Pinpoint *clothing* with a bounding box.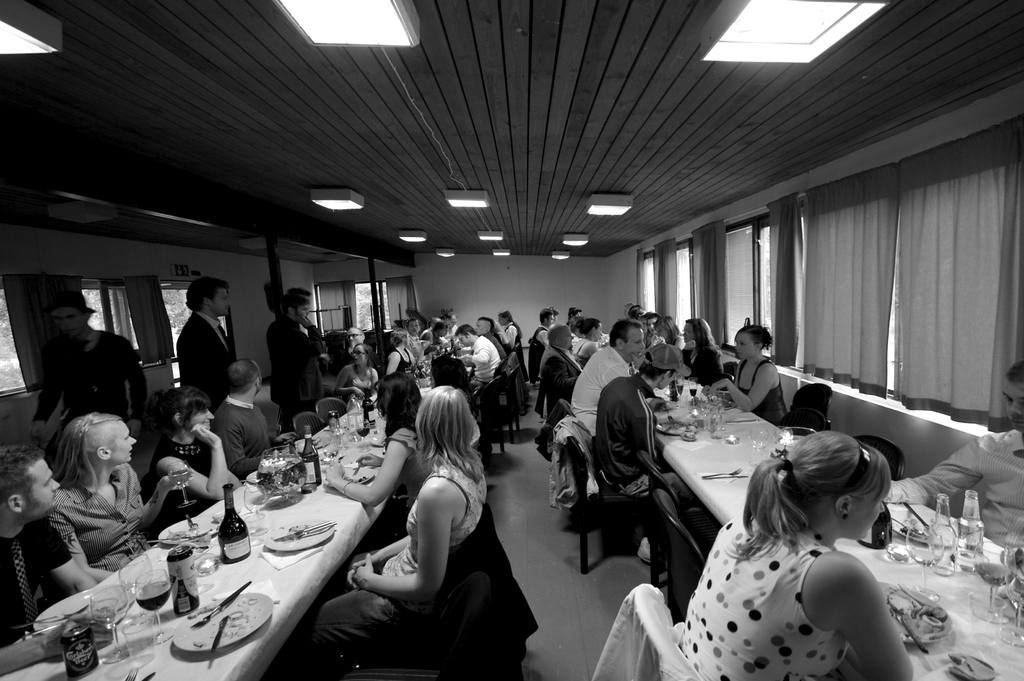
box(391, 346, 411, 377).
